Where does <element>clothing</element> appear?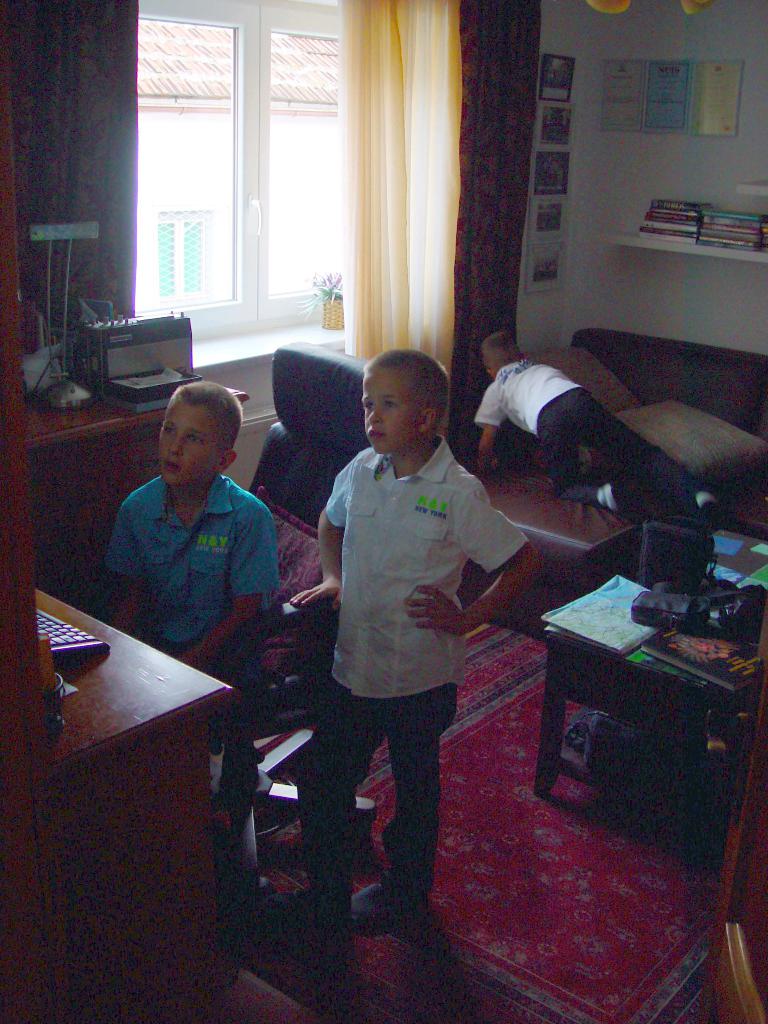
Appears at [left=478, top=356, right=707, bottom=512].
